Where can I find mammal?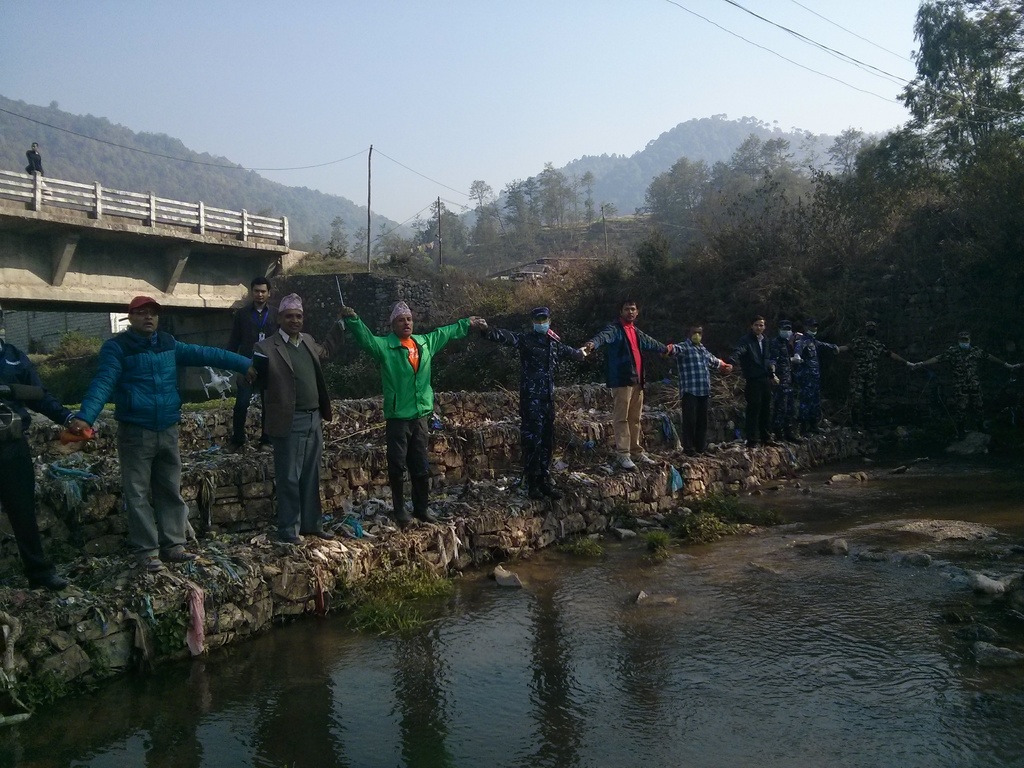
You can find it at Rect(790, 316, 838, 436).
